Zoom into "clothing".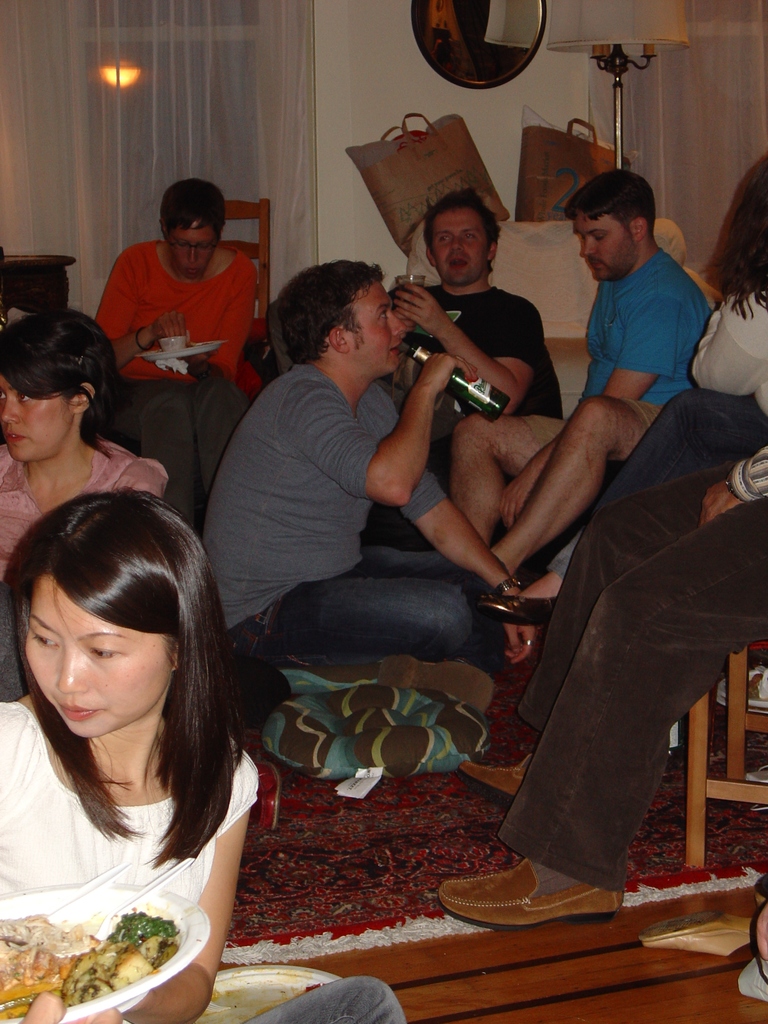
Zoom target: <box>387,290,551,490</box>.
